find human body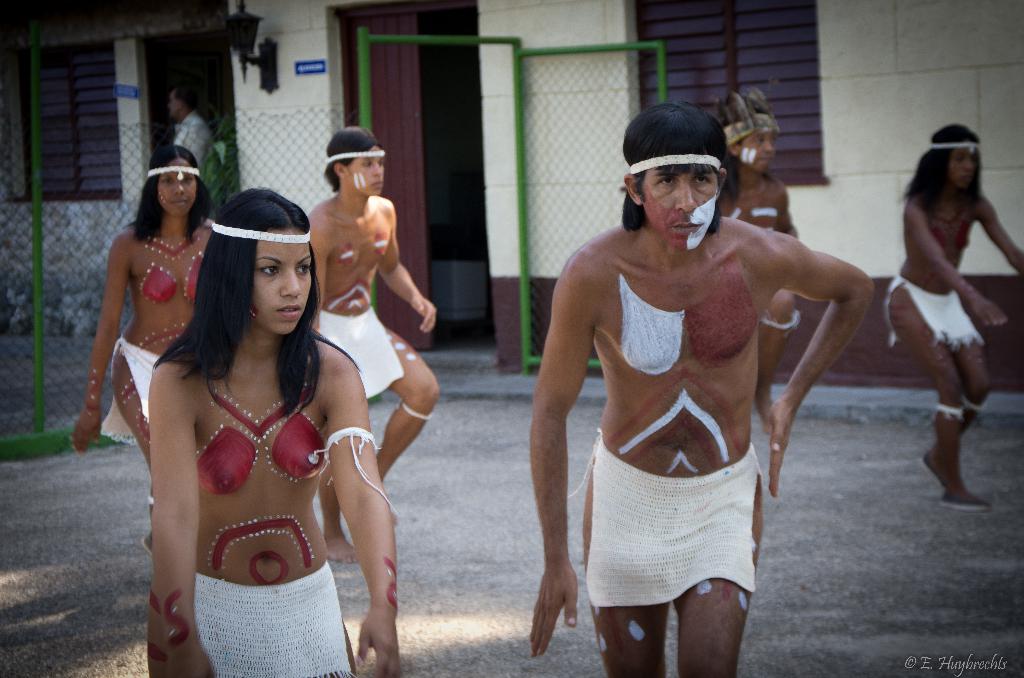
rect(720, 95, 803, 449)
